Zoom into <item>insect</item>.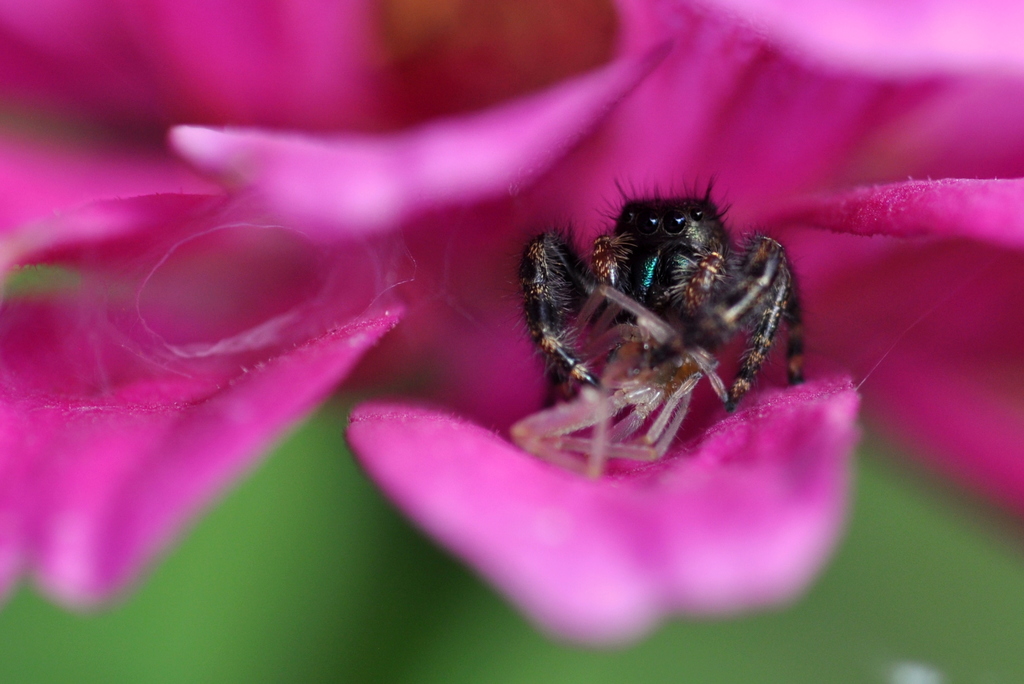
Zoom target: [499,171,810,475].
